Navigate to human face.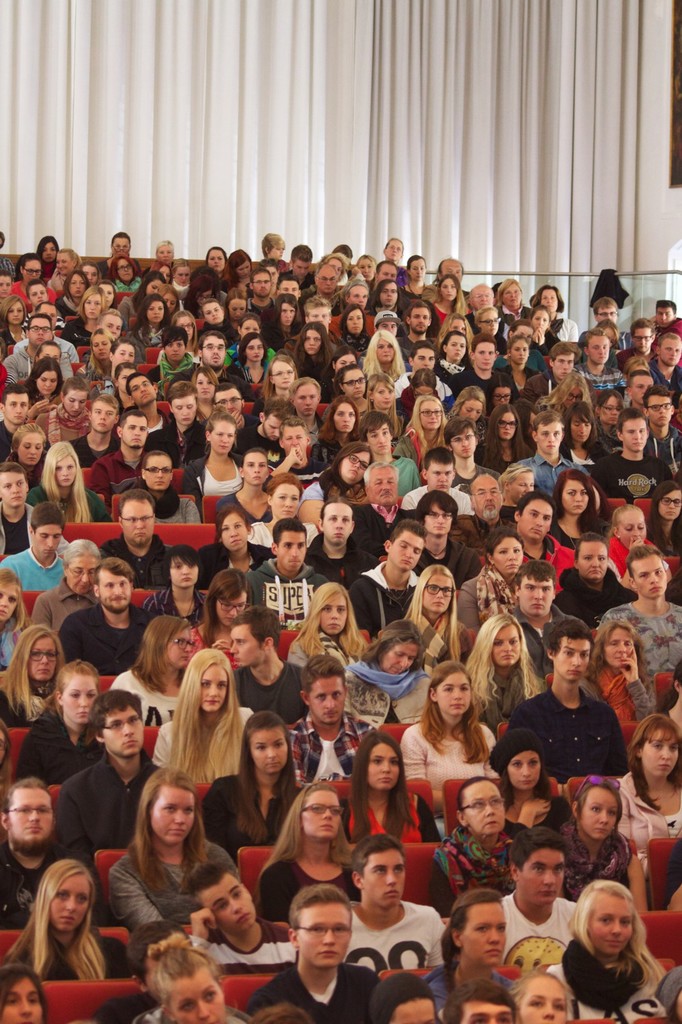
Navigation target: select_region(297, 897, 354, 969).
